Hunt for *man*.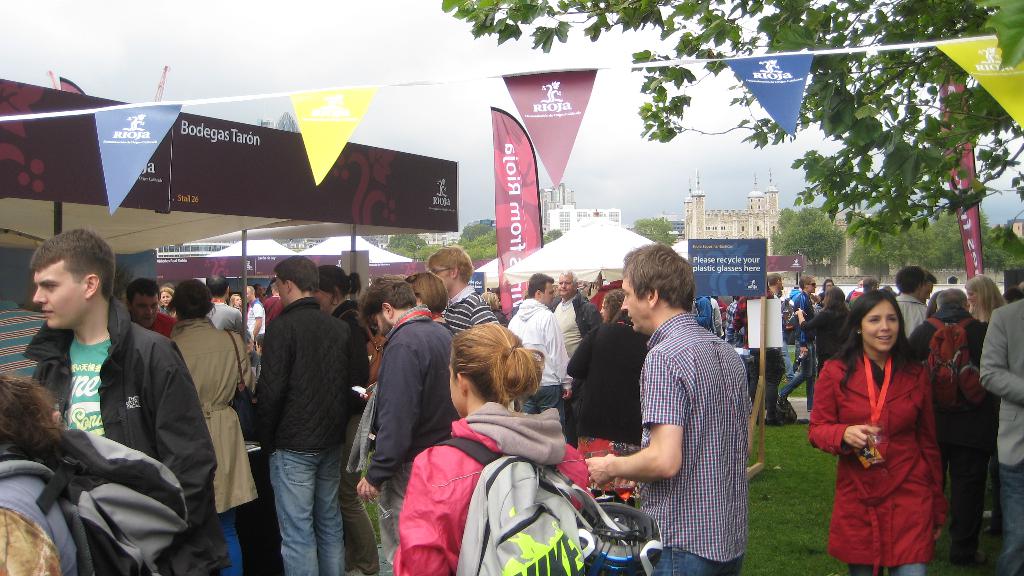
Hunted down at {"left": 240, "top": 254, "right": 355, "bottom": 575}.
